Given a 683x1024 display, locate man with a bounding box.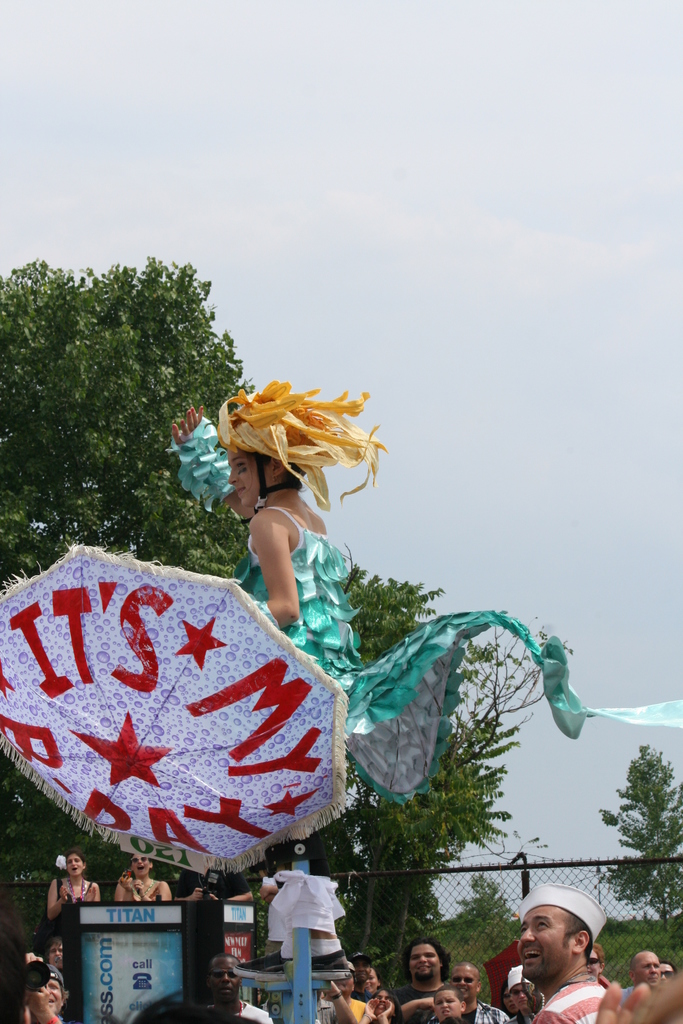
Located: left=44, top=934, right=64, bottom=970.
